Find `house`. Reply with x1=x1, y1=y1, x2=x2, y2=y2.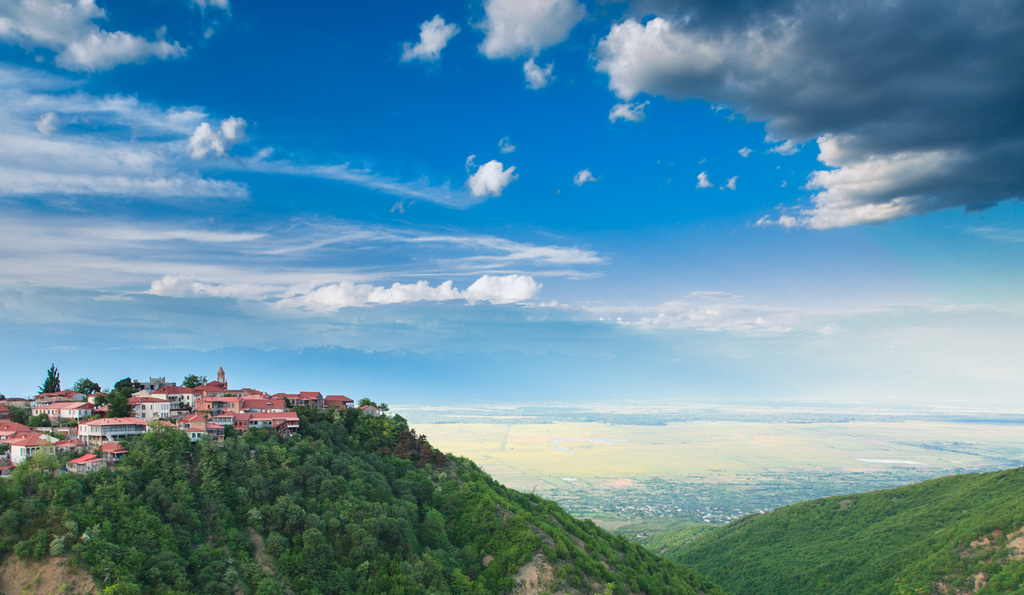
x1=266, y1=394, x2=288, y2=408.
